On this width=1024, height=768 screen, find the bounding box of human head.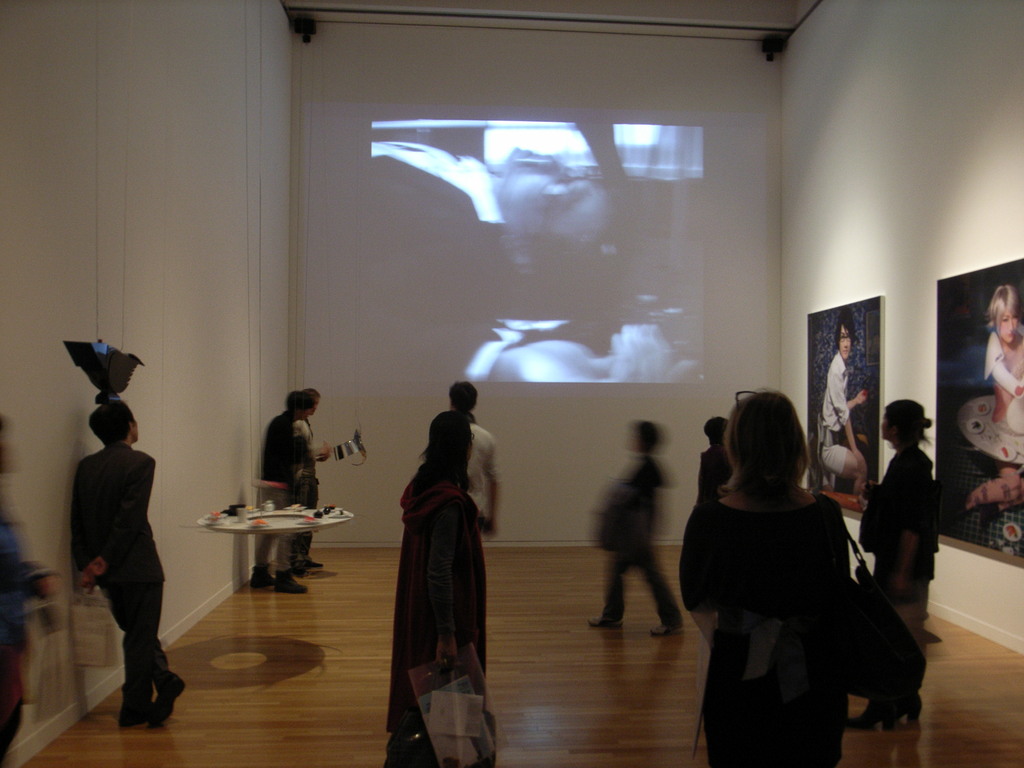
Bounding box: bbox=(988, 285, 1023, 348).
